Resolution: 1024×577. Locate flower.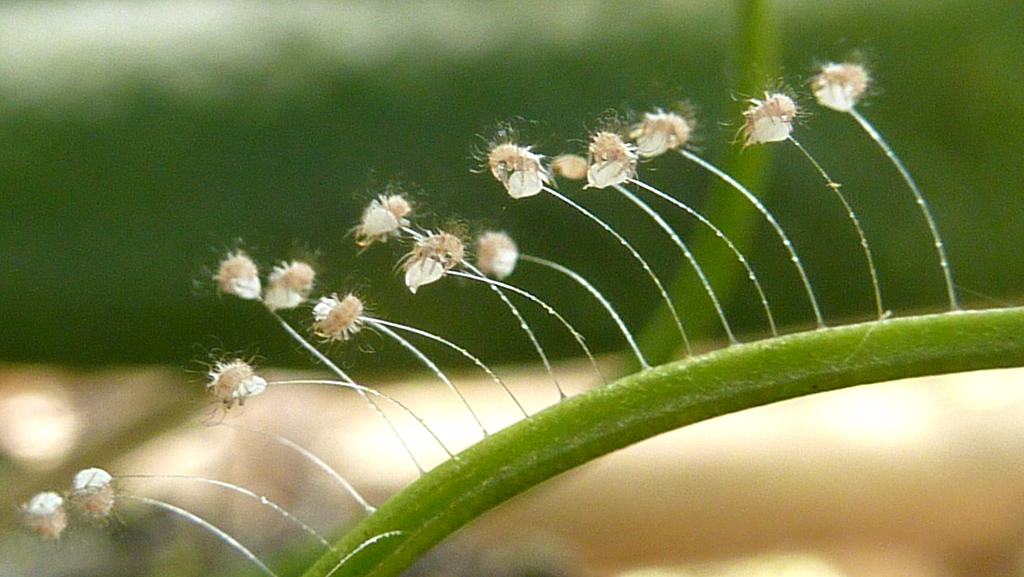
Rect(474, 226, 518, 276).
